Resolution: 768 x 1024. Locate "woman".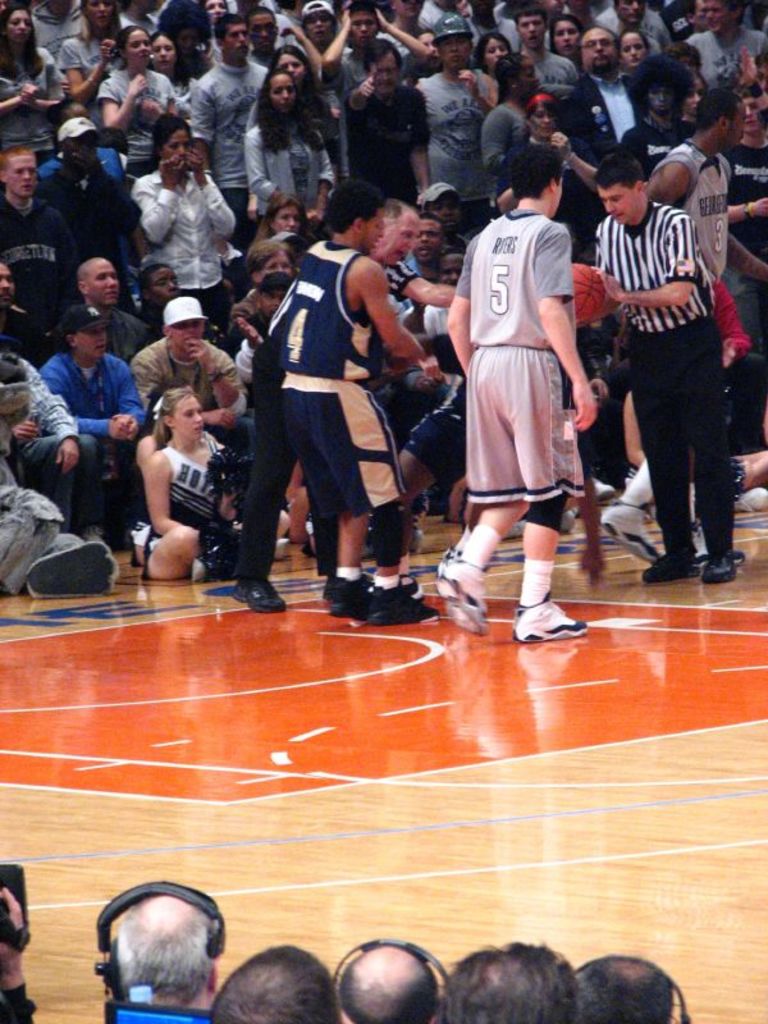
box=[242, 69, 333, 232].
